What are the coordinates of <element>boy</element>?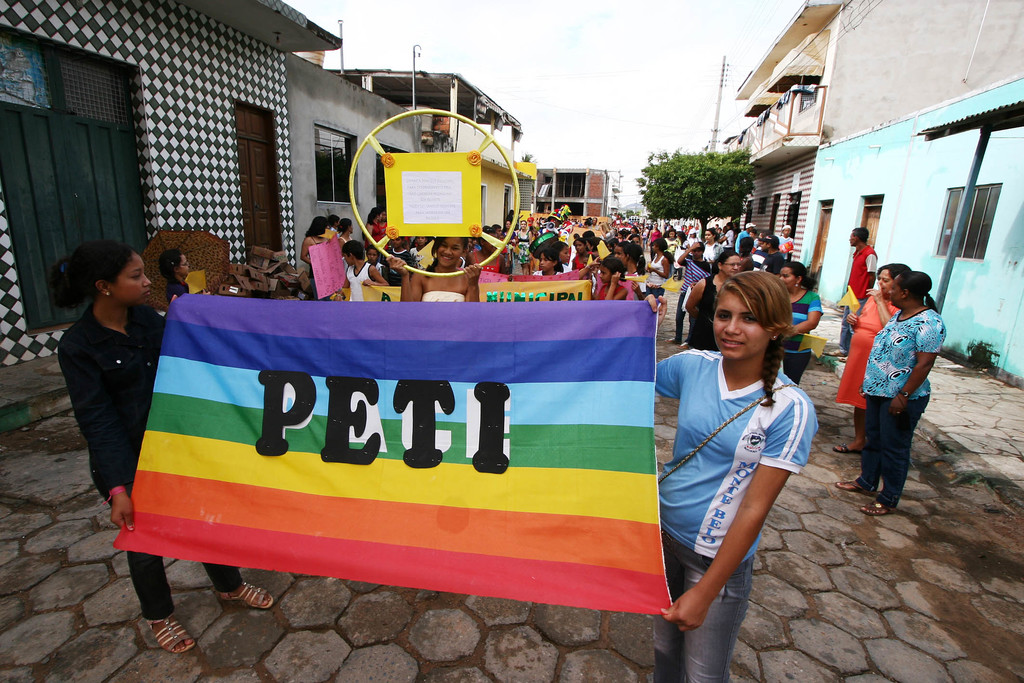
(337,237,390,299).
